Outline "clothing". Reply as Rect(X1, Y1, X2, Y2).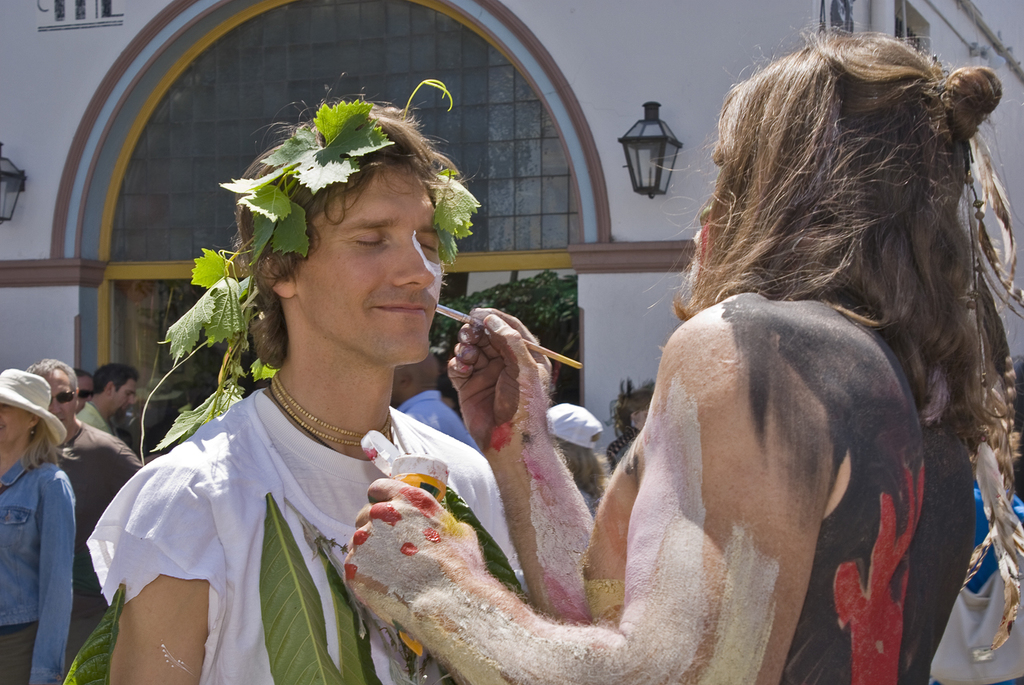
Rect(584, 484, 605, 518).
